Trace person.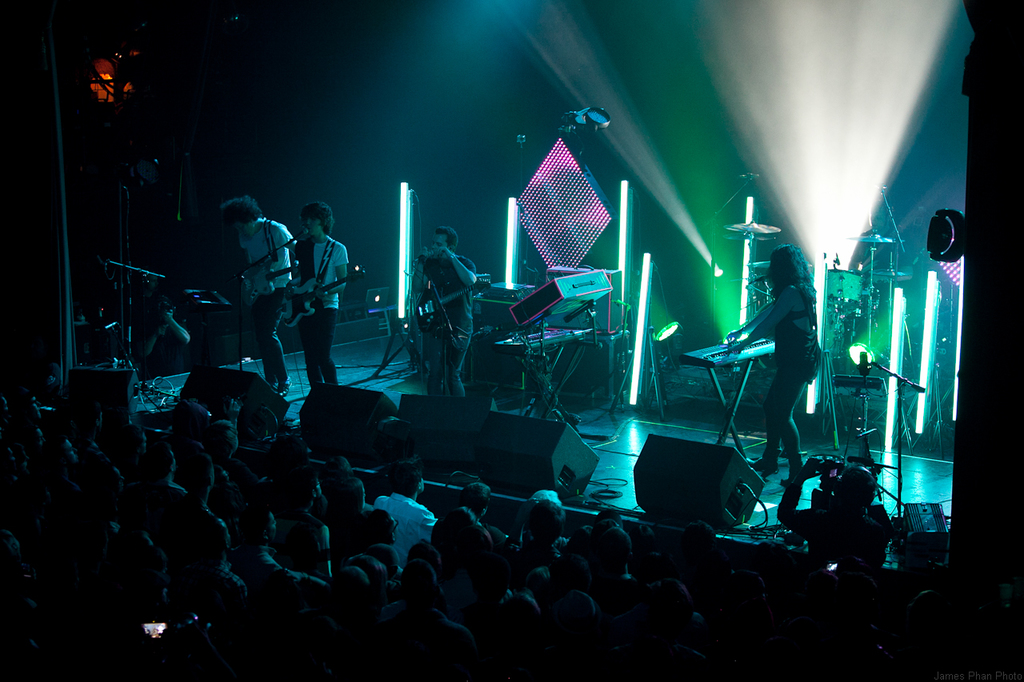
Traced to 405, 220, 482, 397.
